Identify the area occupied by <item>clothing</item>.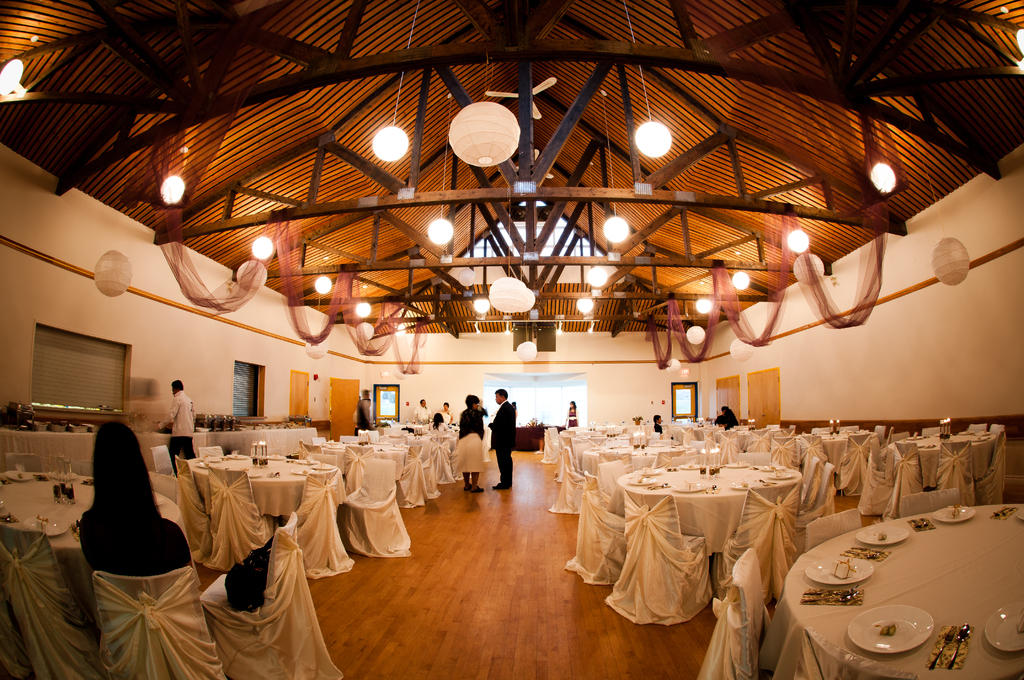
Area: rect(492, 391, 519, 491).
